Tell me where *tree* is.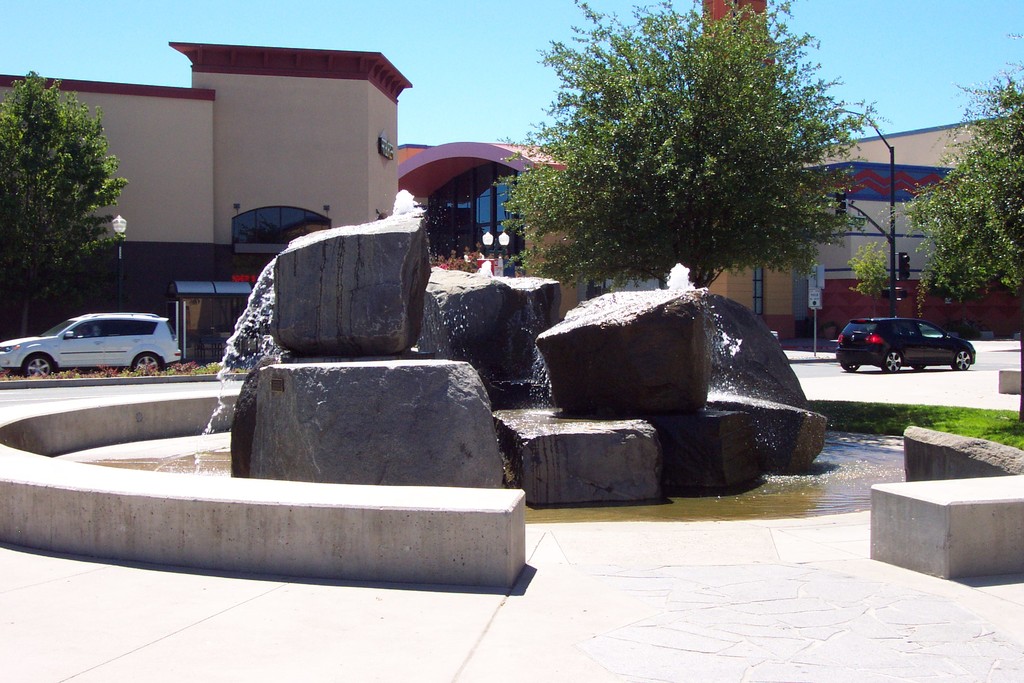
*tree* is at 493:0:883:288.
